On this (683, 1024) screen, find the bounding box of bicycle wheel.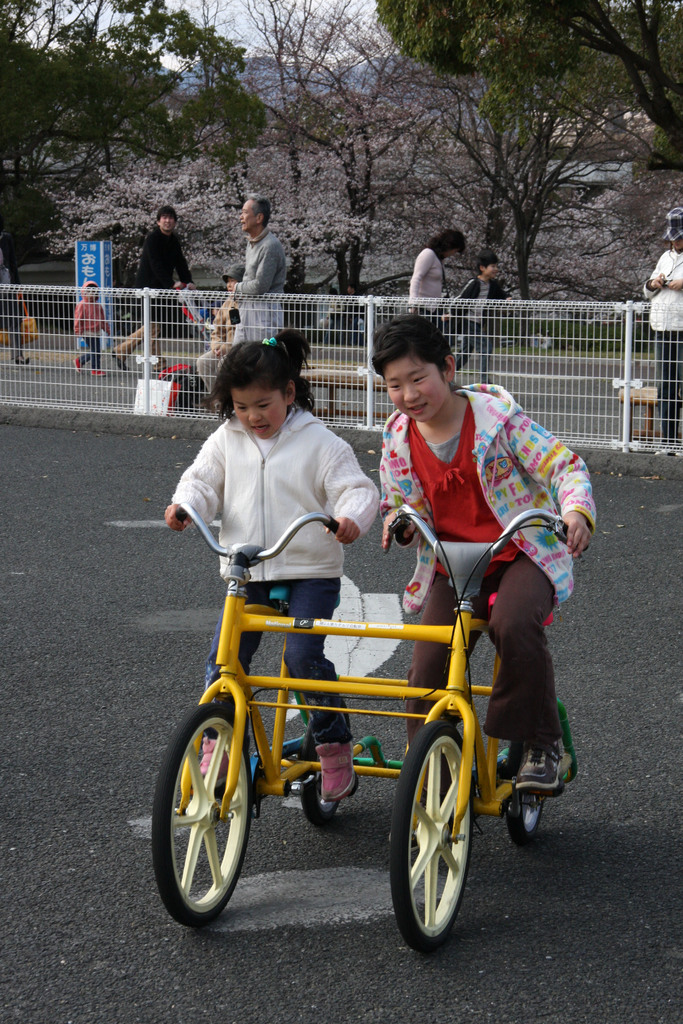
Bounding box: 509:733:551:849.
